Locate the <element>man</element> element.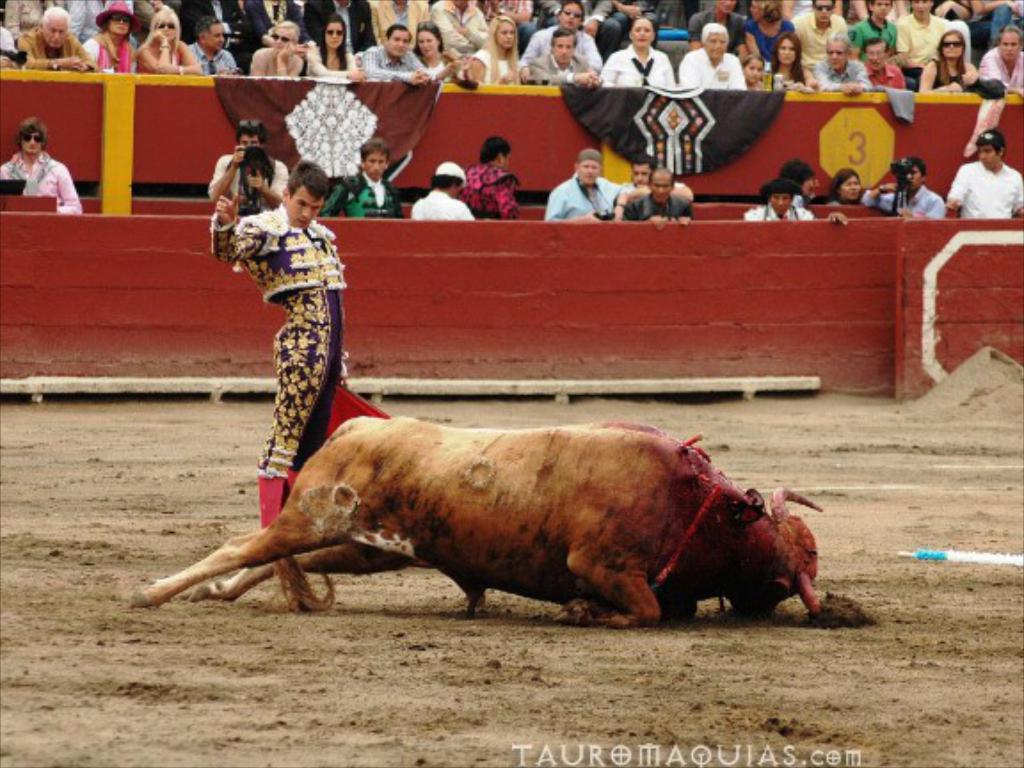
Element bbox: region(681, 30, 757, 101).
